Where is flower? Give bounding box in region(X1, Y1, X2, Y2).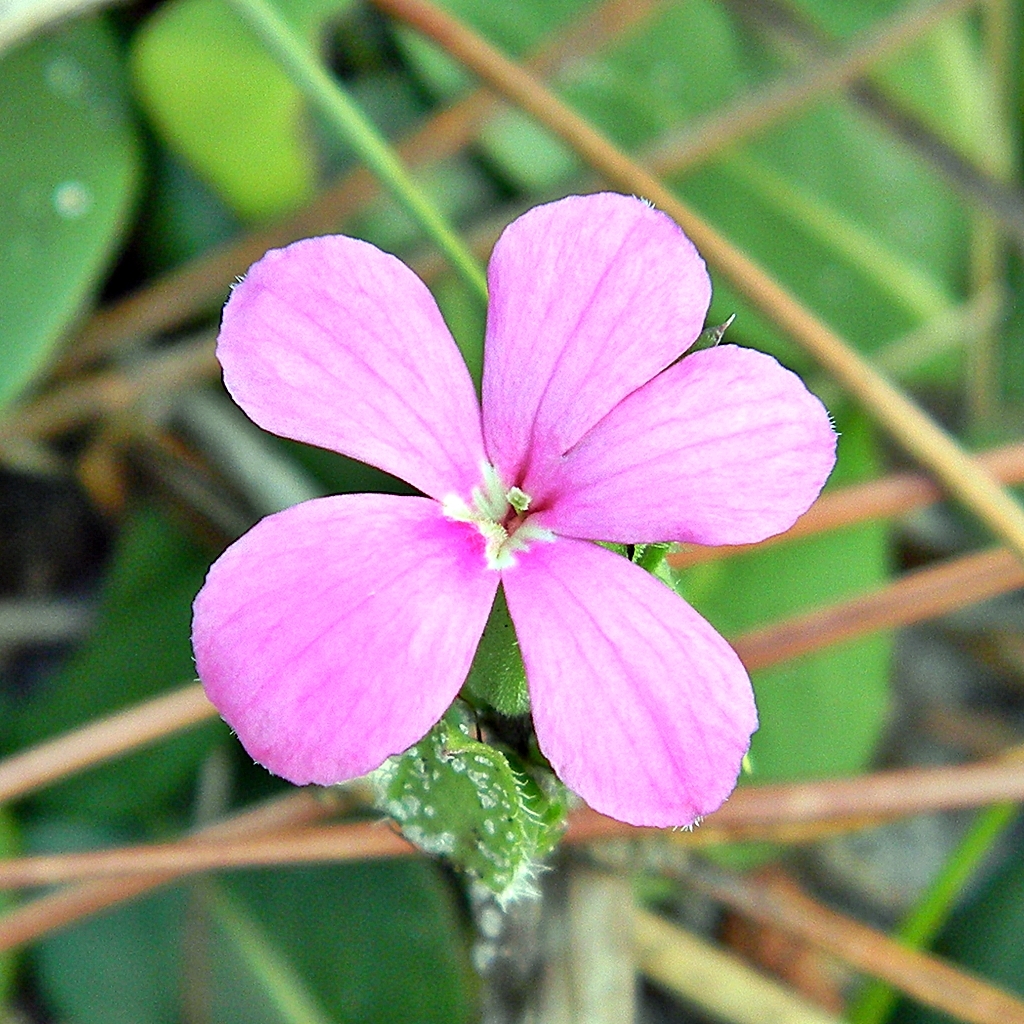
region(198, 199, 795, 834).
